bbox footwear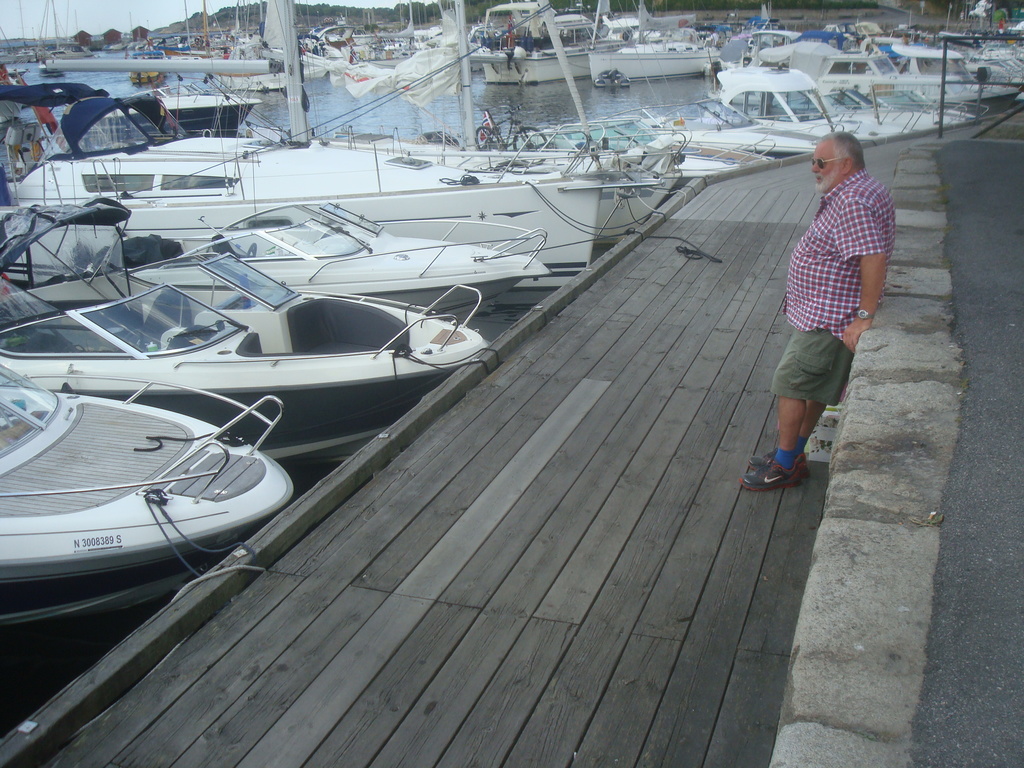
bbox=(739, 459, 804, 491)
